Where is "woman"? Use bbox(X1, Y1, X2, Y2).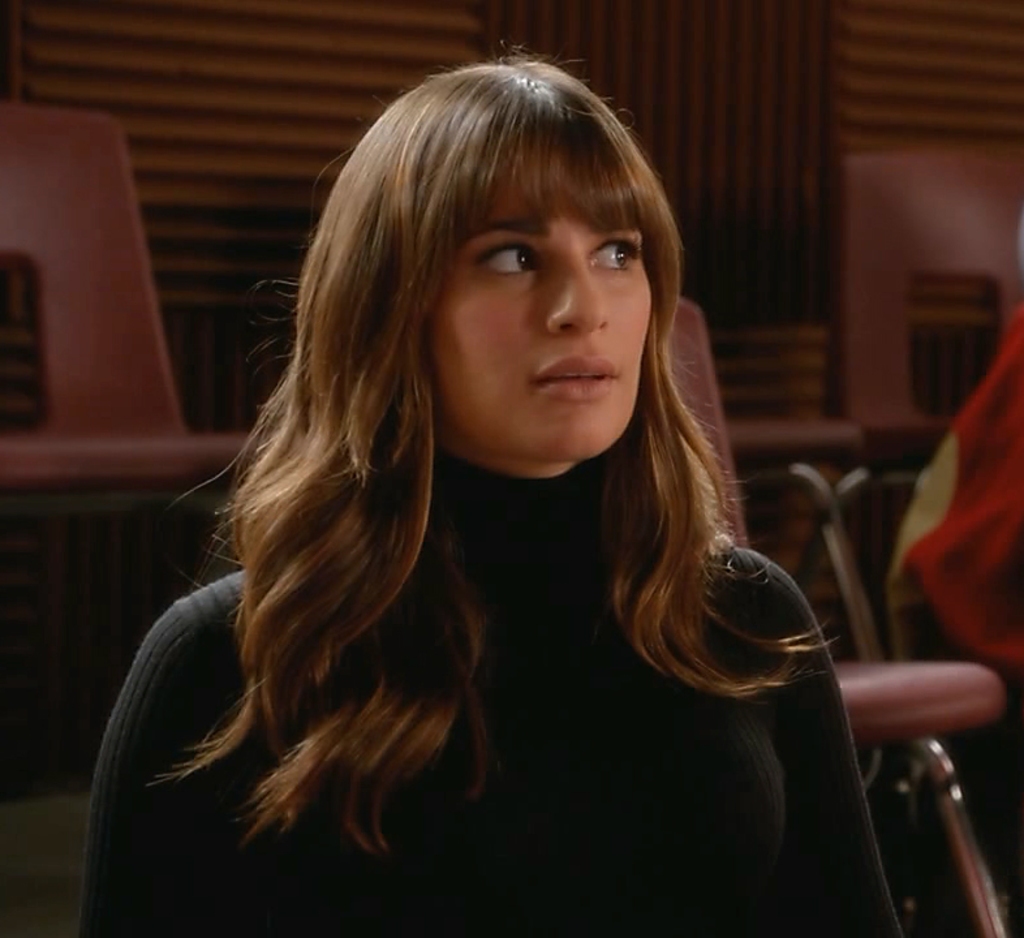
bbox(69, 38, 905, 937).
